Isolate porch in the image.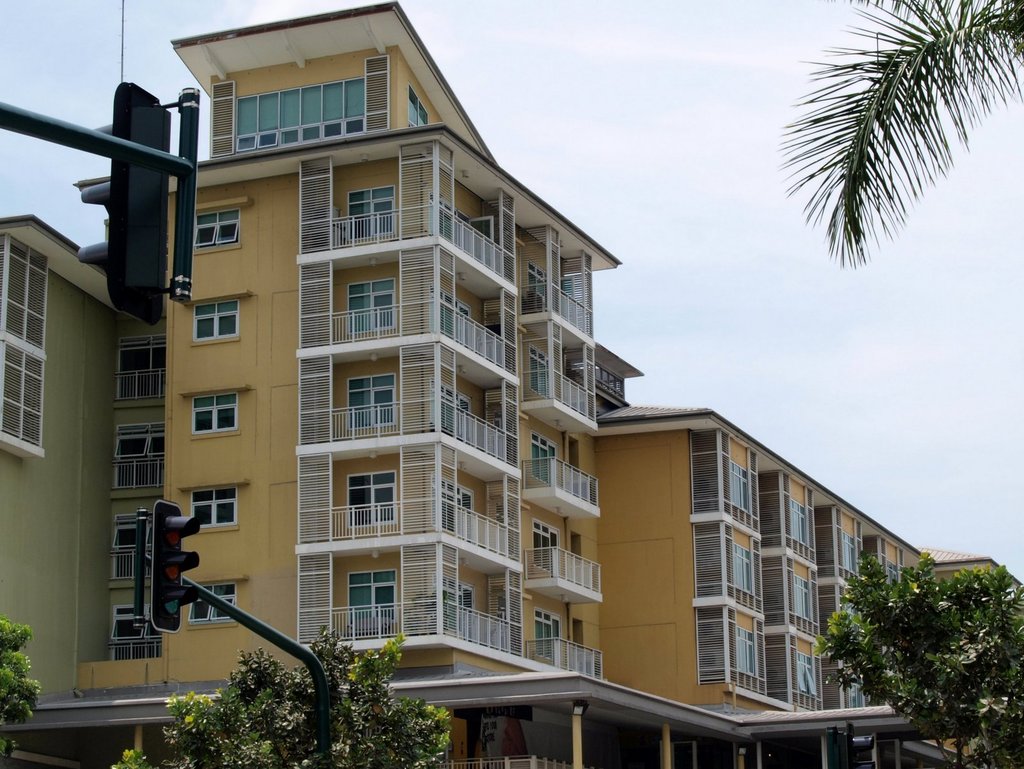
Isolated region: left=506, top=277, right=606, bottom=353.
